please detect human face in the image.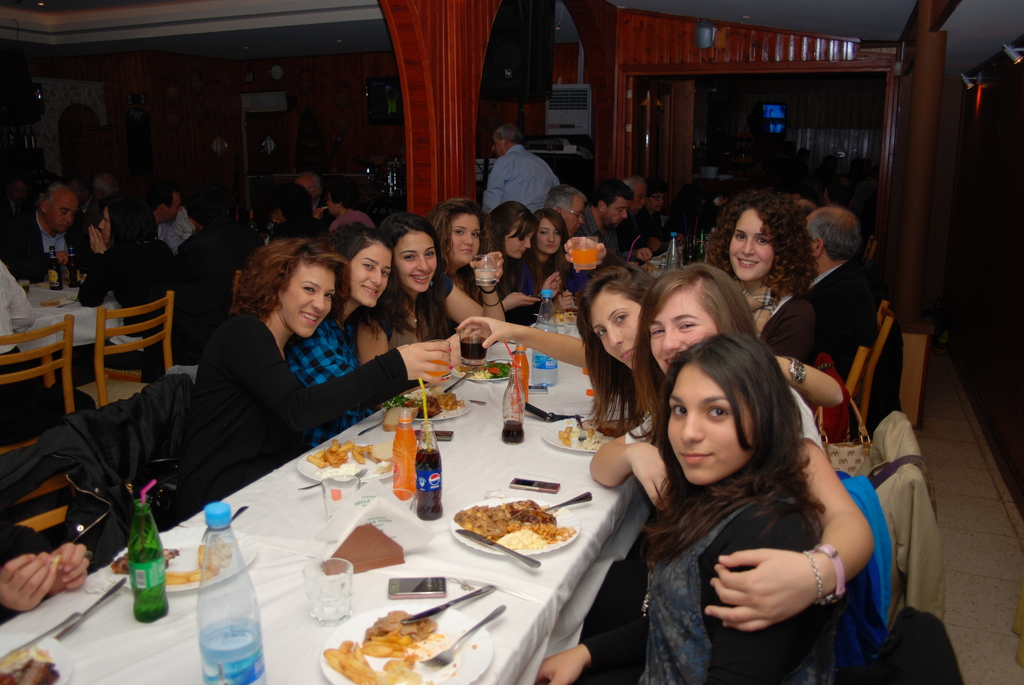
BBox(568, 193, 582, 232).
